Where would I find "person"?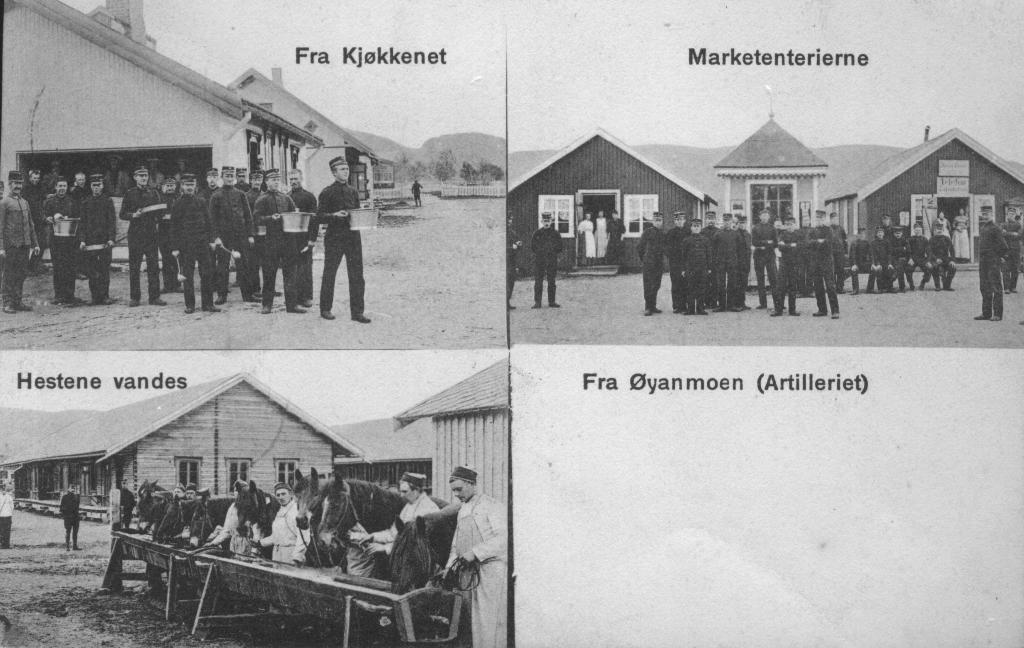
At (908, 222, 929, 291).
